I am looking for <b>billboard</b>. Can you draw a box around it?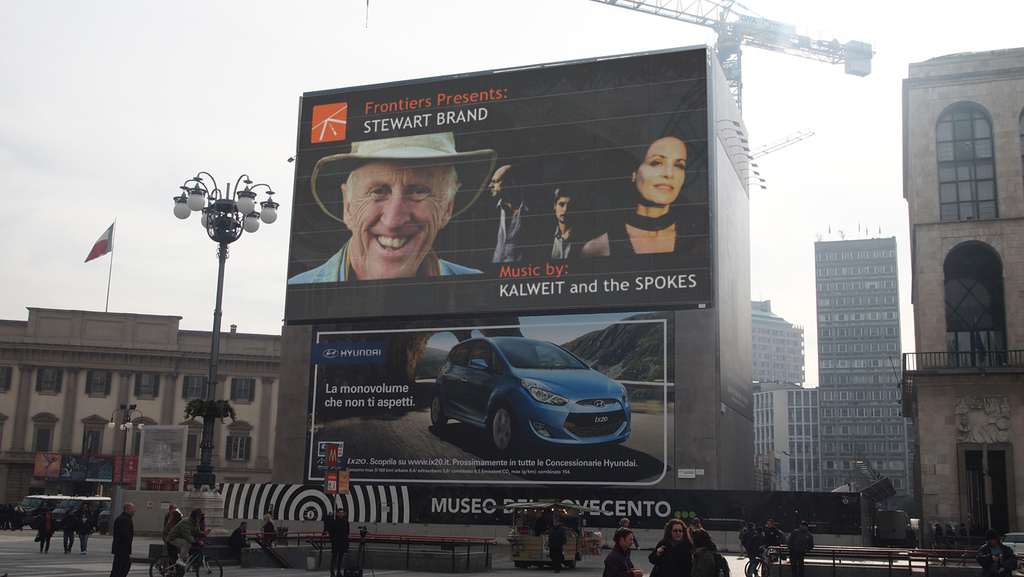
Sure, the bounding box is 307 314 663 484.
